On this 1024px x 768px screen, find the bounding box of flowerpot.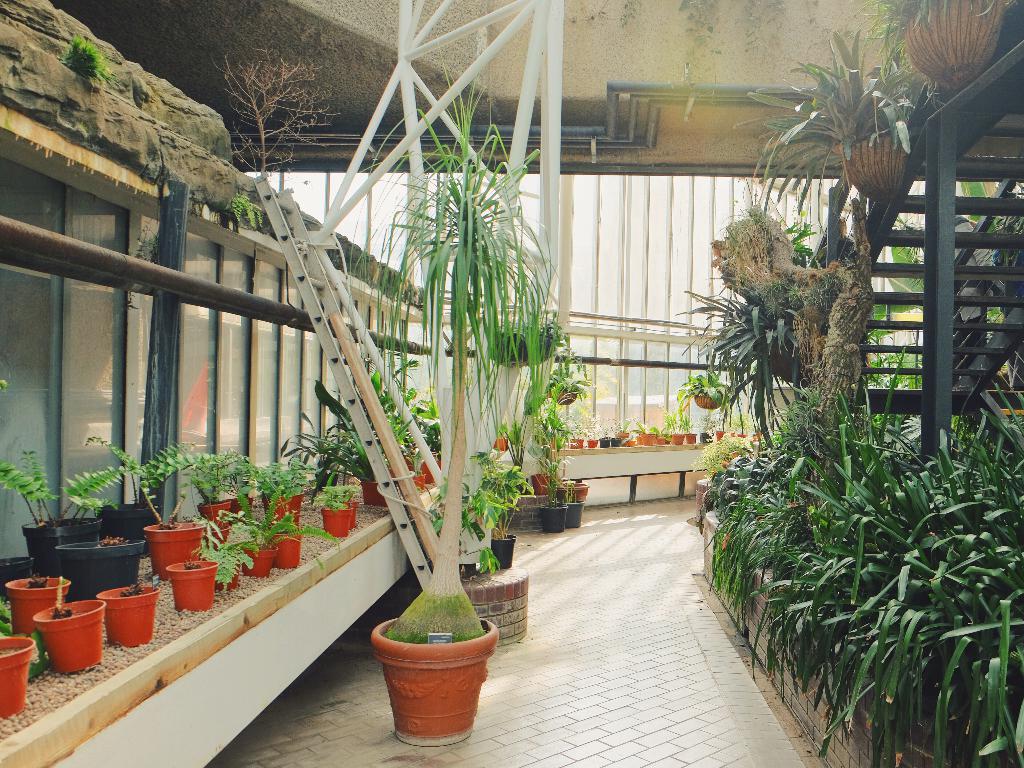
Bounding box: (x1=97, y1=586, x2=163, y2=645).
